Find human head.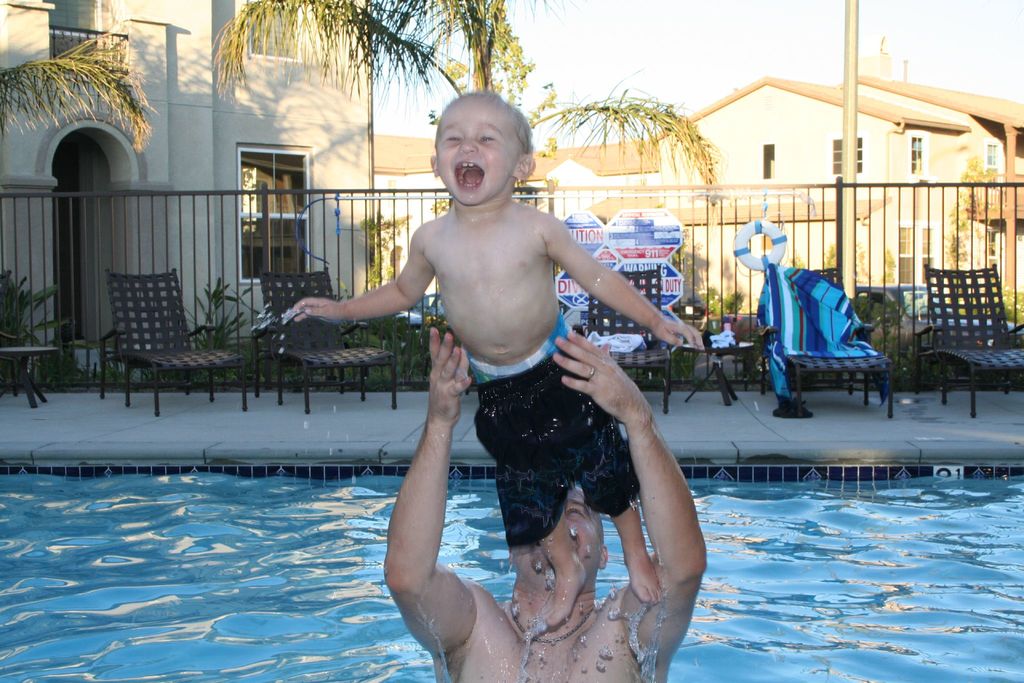
(412, 78, 542, 213).
